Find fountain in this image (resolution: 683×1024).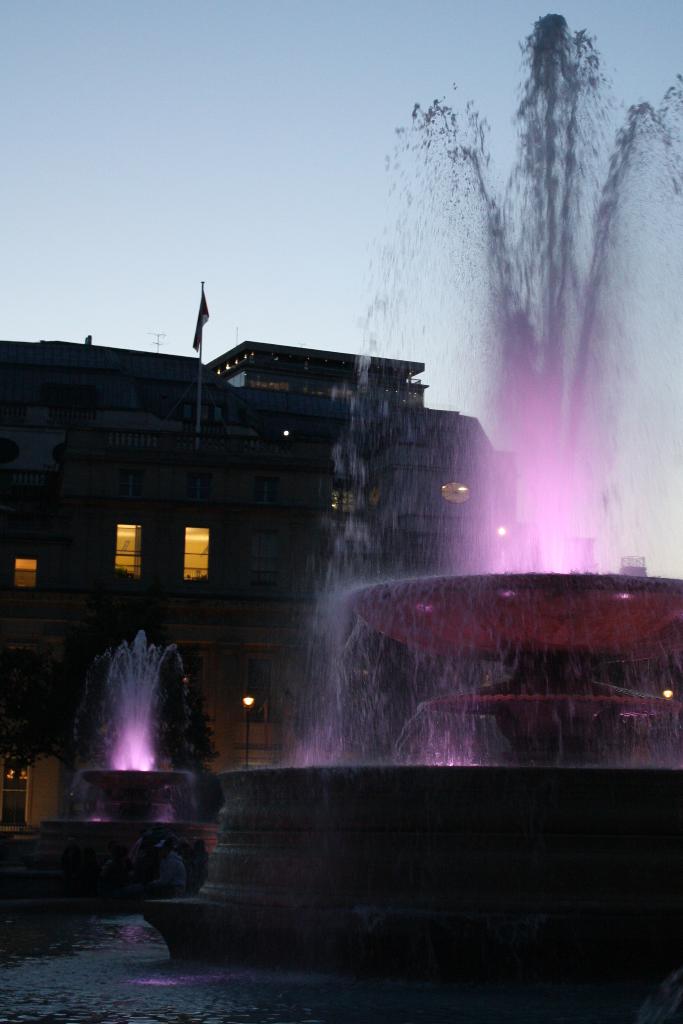
197/10/680/978.
